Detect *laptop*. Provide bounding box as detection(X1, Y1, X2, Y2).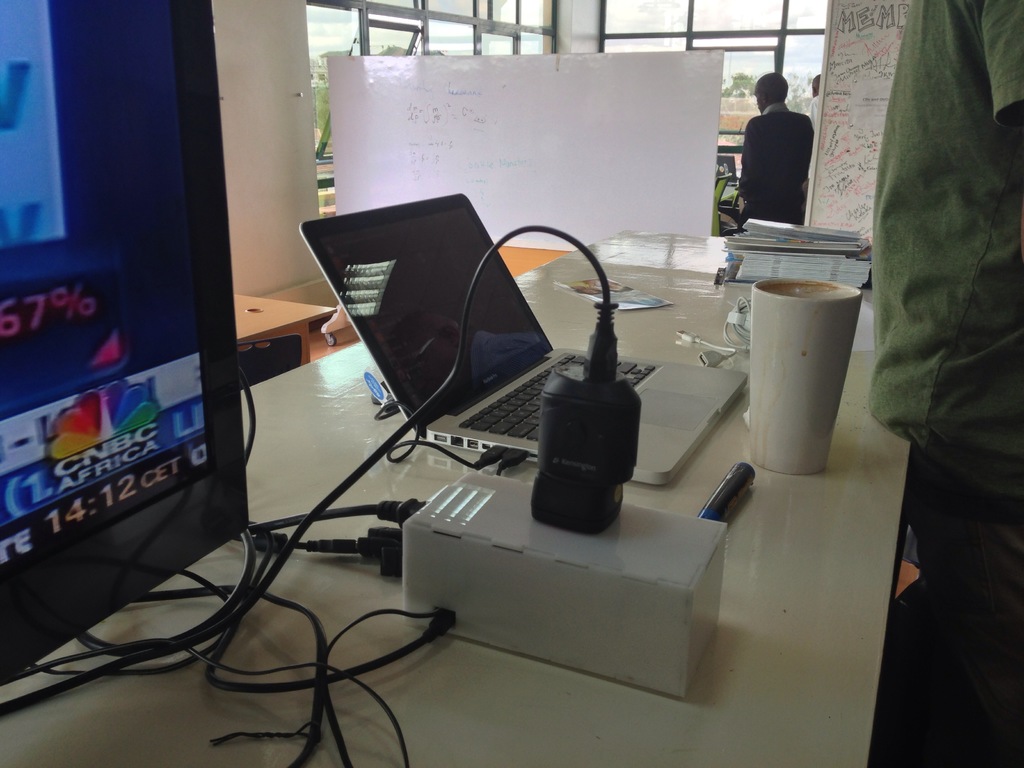
detection(715, 154, 740, 188).
